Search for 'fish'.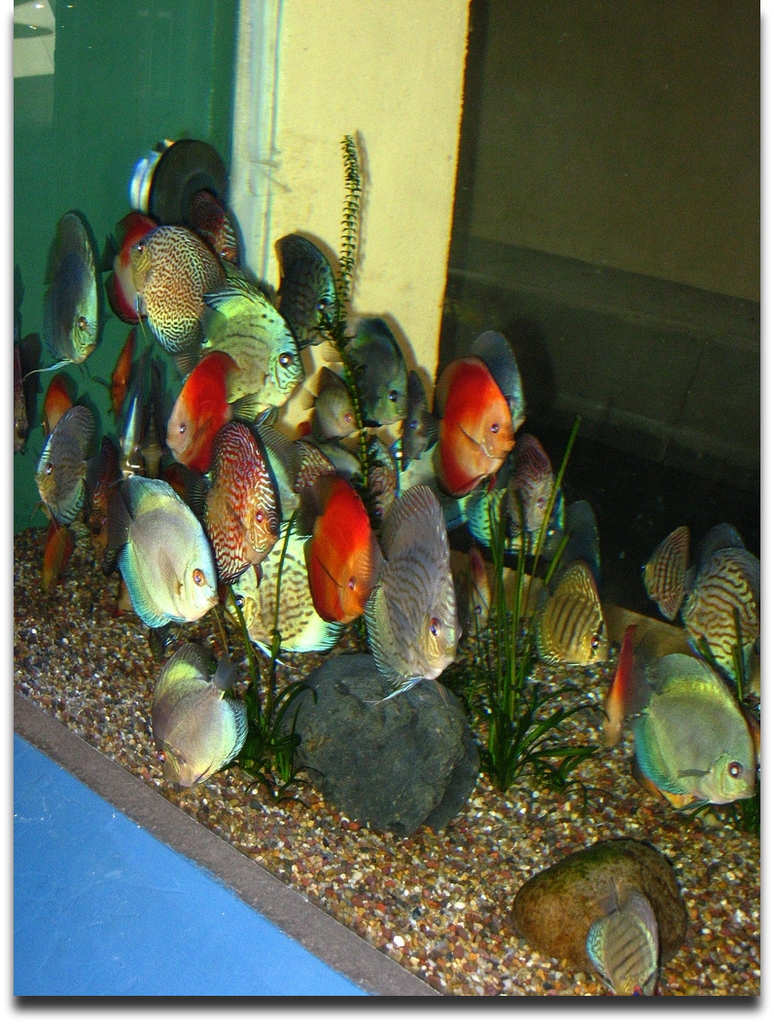
Found at BBox(461, 483, 496, 536).
